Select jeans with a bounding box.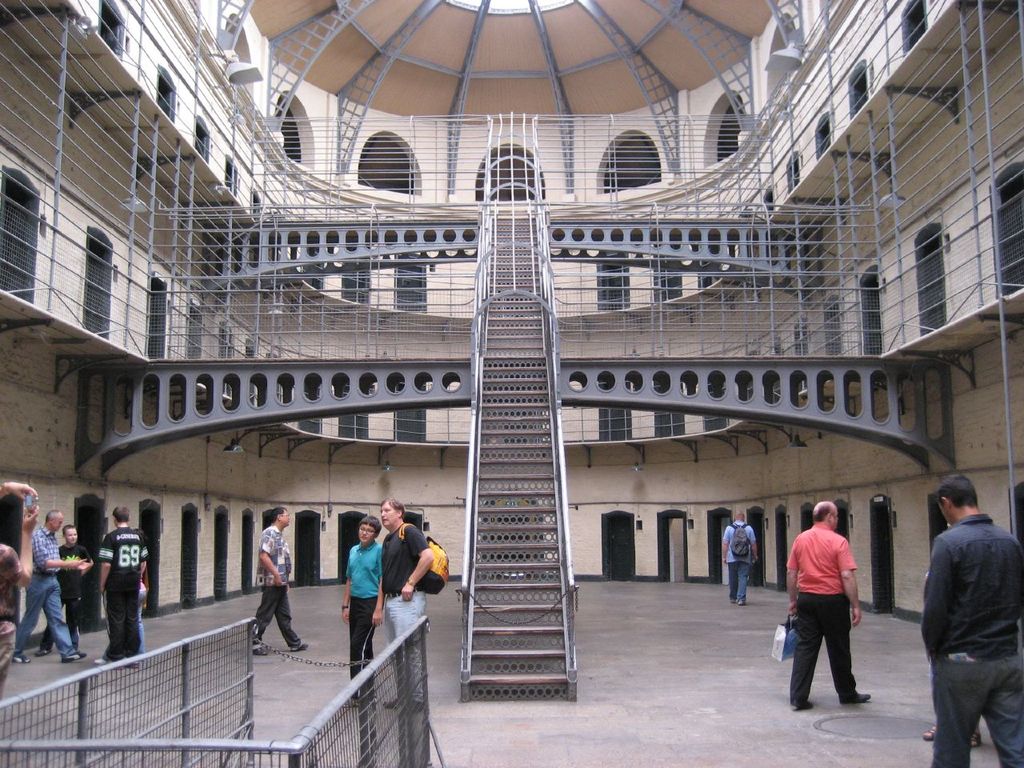
933,639,1014,764.
